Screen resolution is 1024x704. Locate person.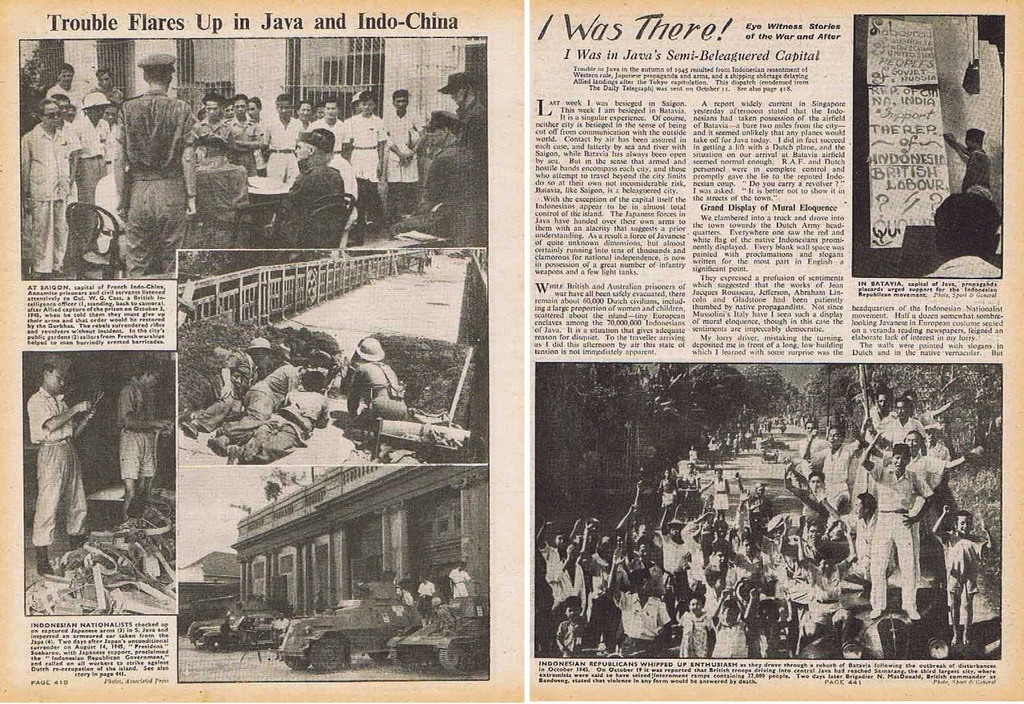
x1=207, y1=345, x2=334, y2=460.
